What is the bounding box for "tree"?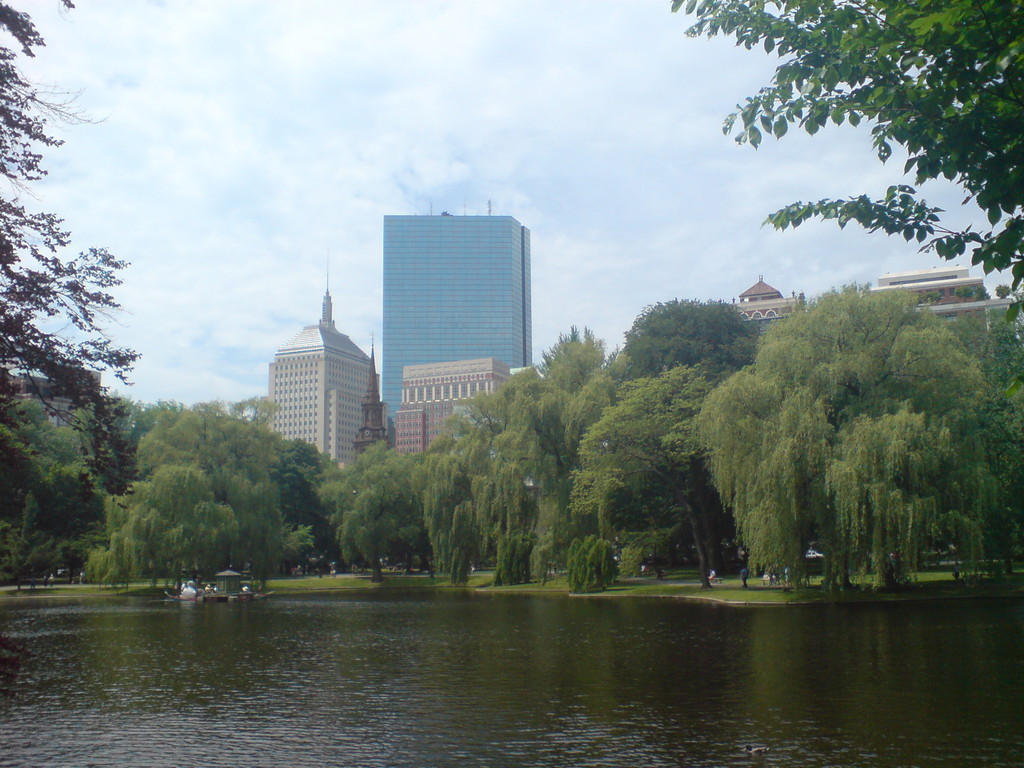
Rect(666, 0, 1023, 288).
